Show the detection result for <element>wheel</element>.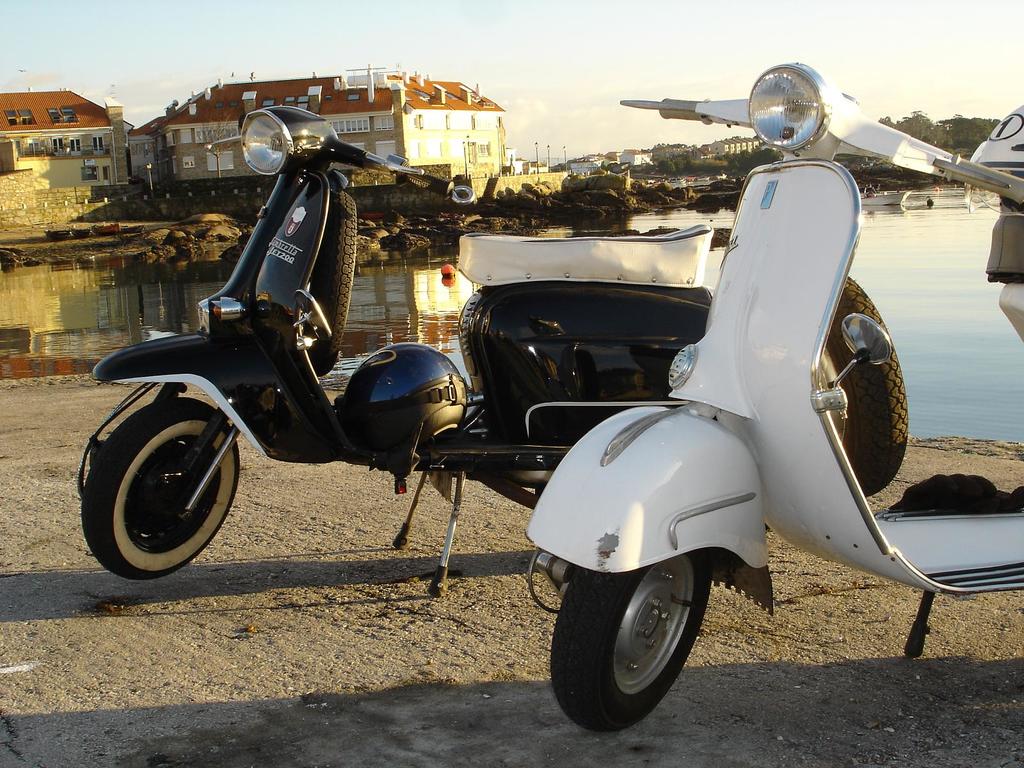
(820, 273, 912, 500).
